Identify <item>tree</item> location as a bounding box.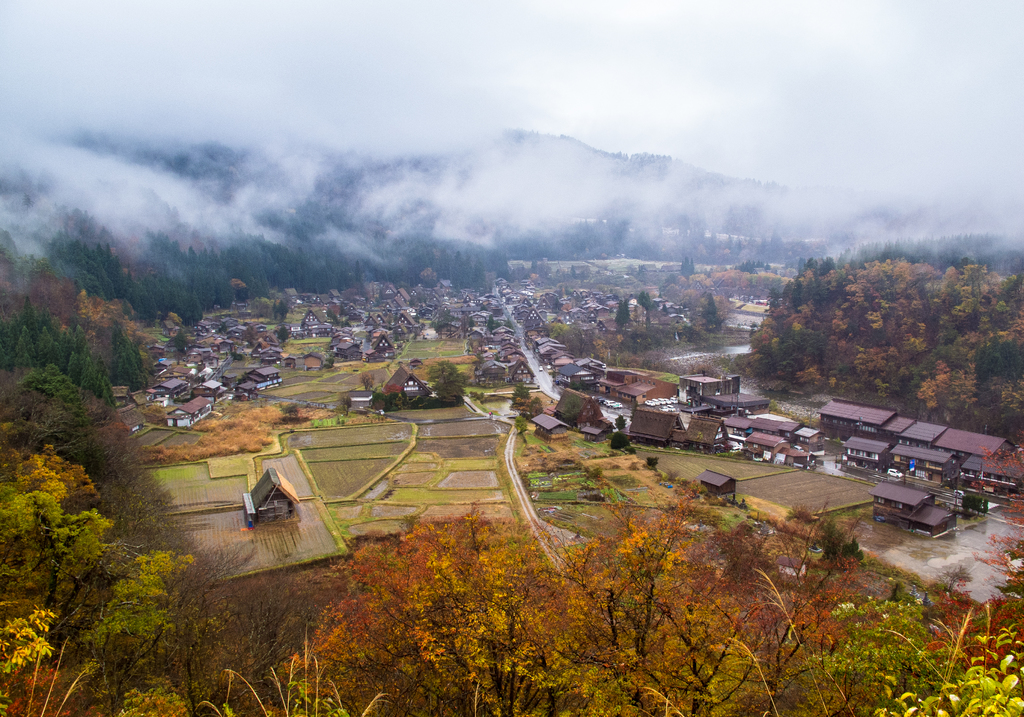
<region>958, 591, 1023, 679</region>.
